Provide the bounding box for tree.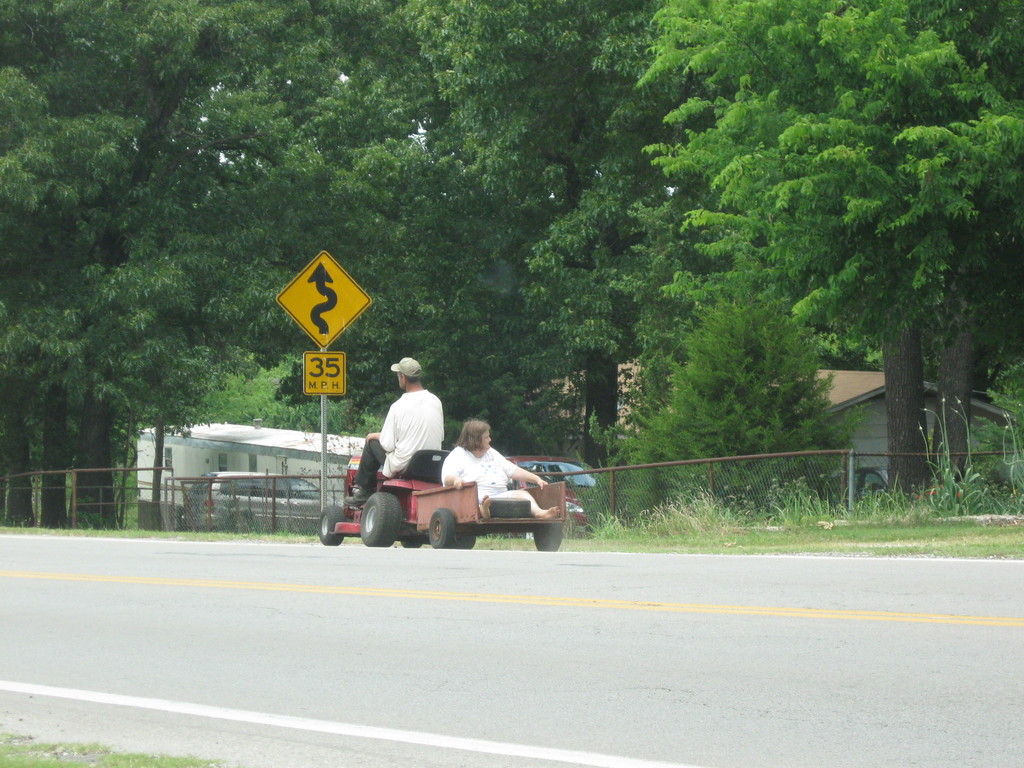
{"x1": 751, "y1": 65, "x2": 1005, "y2": 500}.
